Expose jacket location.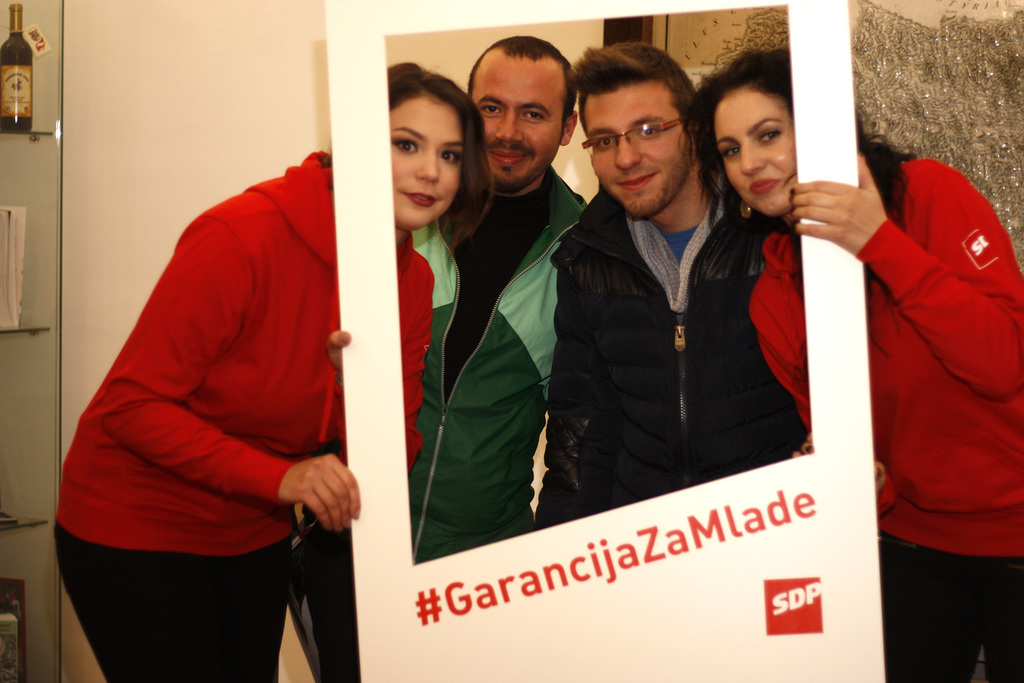
Exposed at (x1=533, y1=188, x2=809, y2=527).
